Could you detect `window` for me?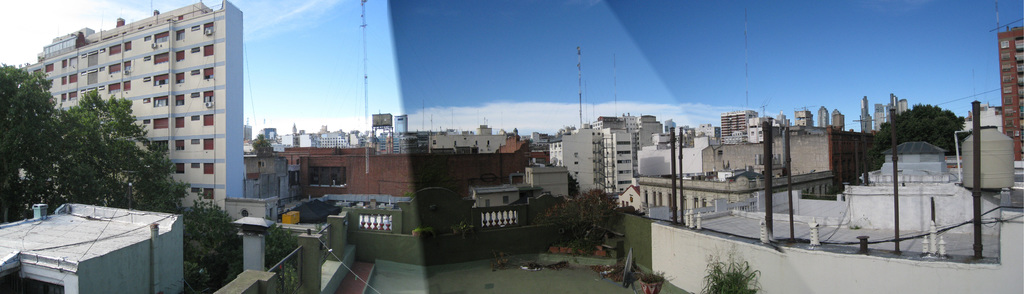
Detection result: select_region(502, 196, 508, 204).
